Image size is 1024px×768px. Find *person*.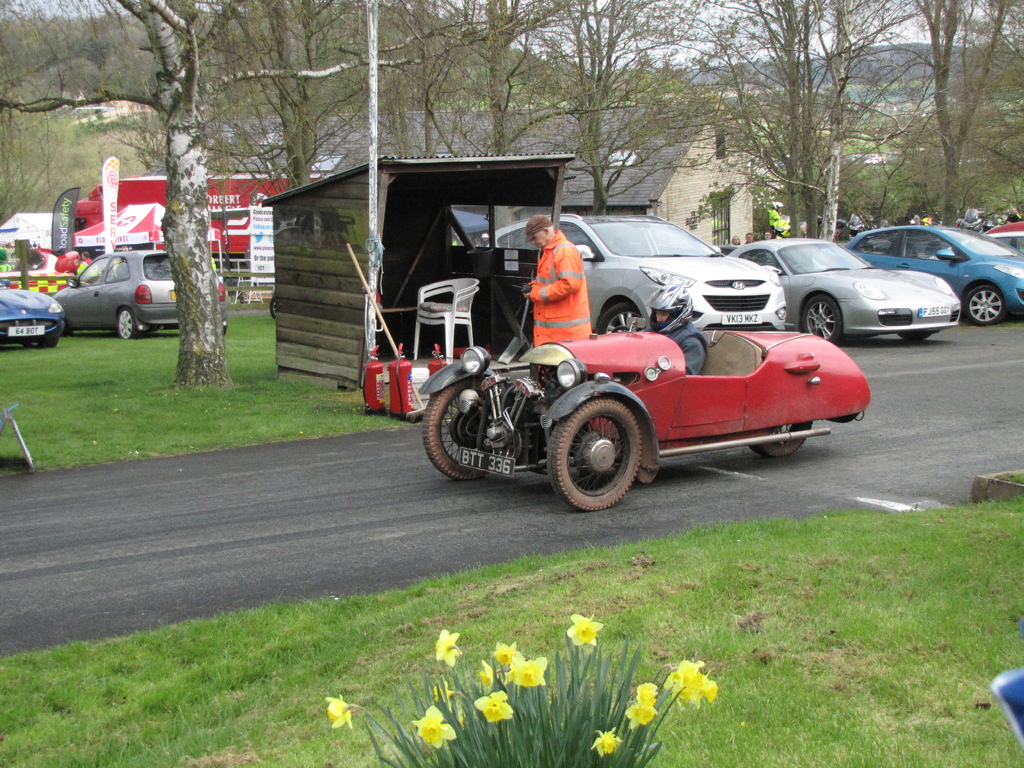
[768, 200, 783, 231].
